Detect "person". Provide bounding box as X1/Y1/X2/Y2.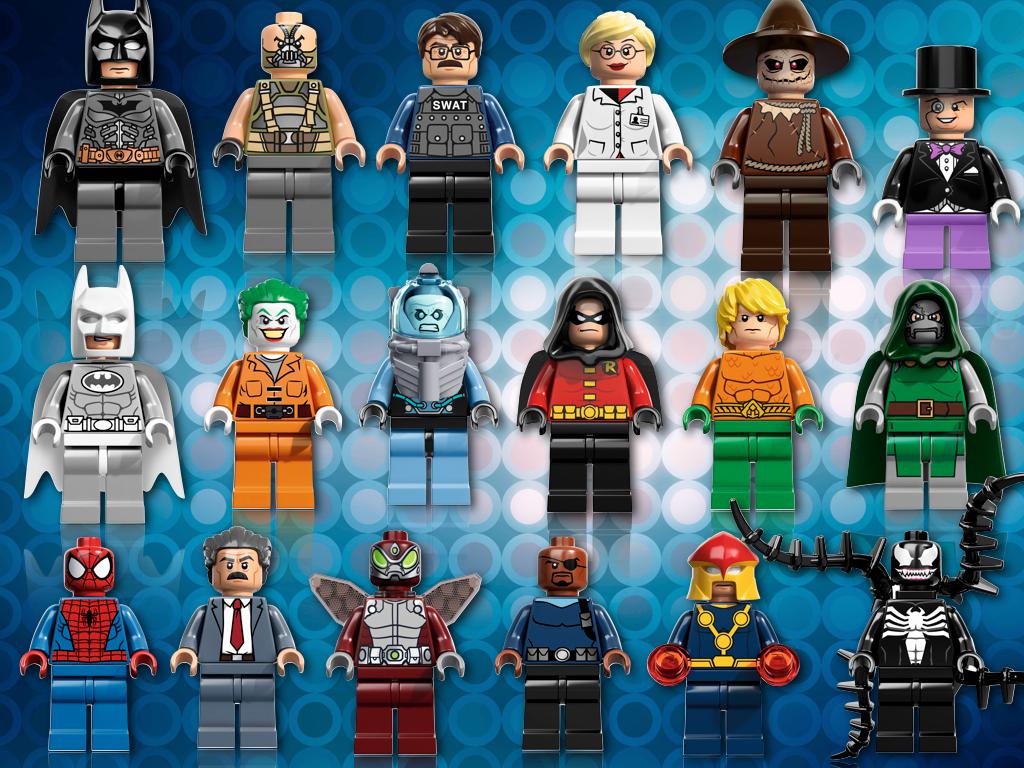
20/261/190/526.
